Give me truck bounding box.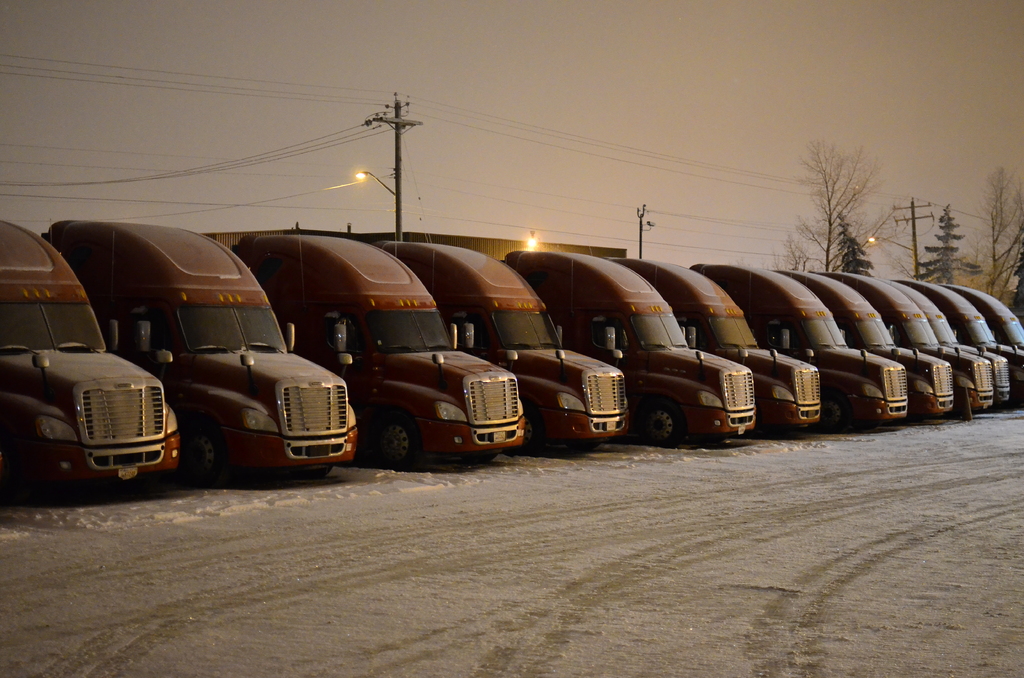
box(836, 271, 997, 412).
